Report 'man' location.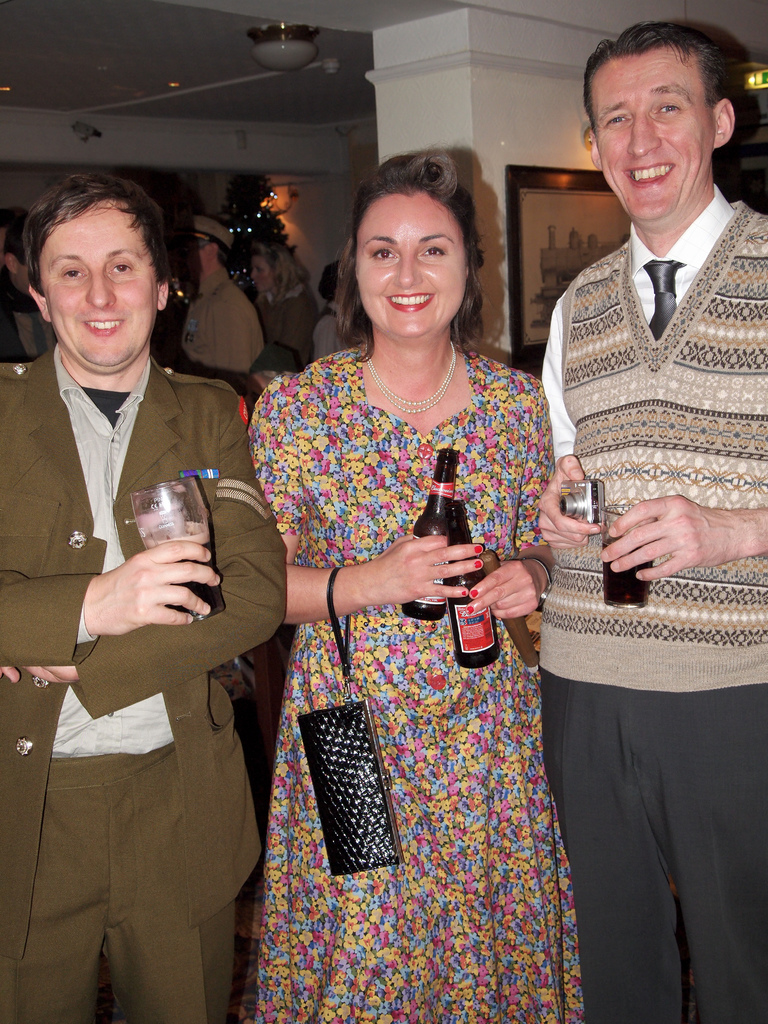
Report: bbox(520, 15, 767, 1023).
